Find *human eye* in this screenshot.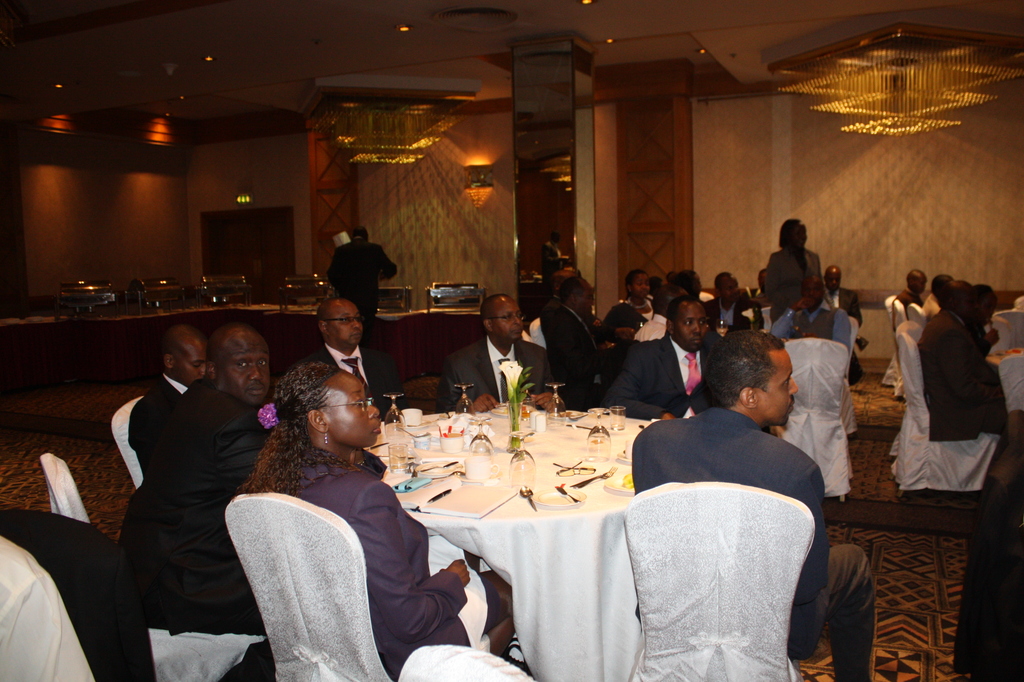
The bounding box for *human eye* is (x1=685, y1=320, x2=691, y2=328).
